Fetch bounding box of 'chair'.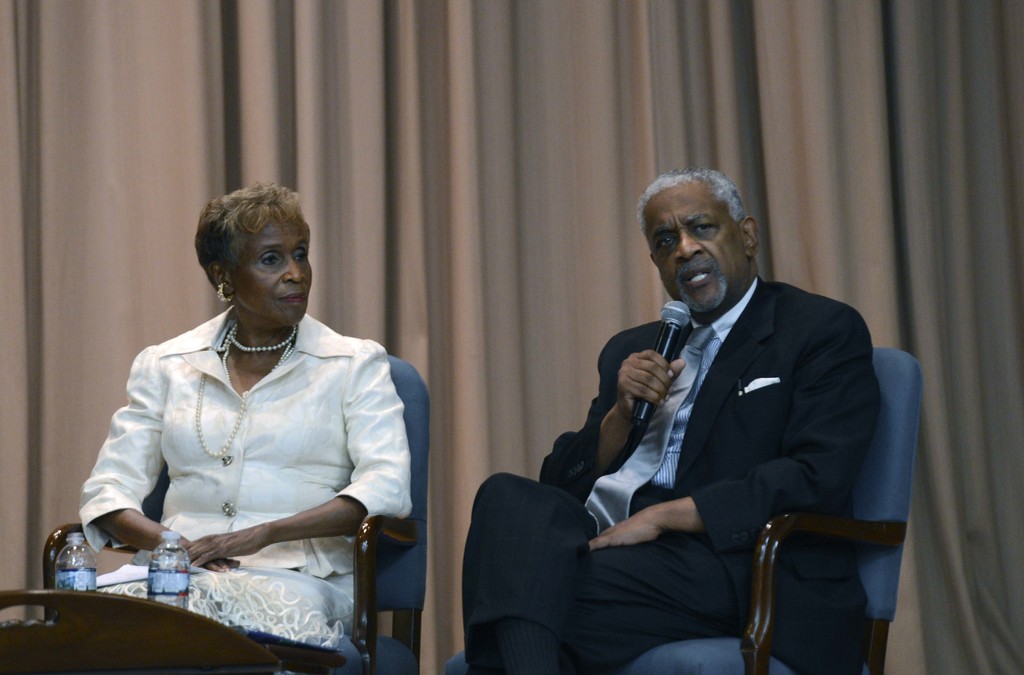
Bbox: (left=0, top=588, right=278, bottom=674).
